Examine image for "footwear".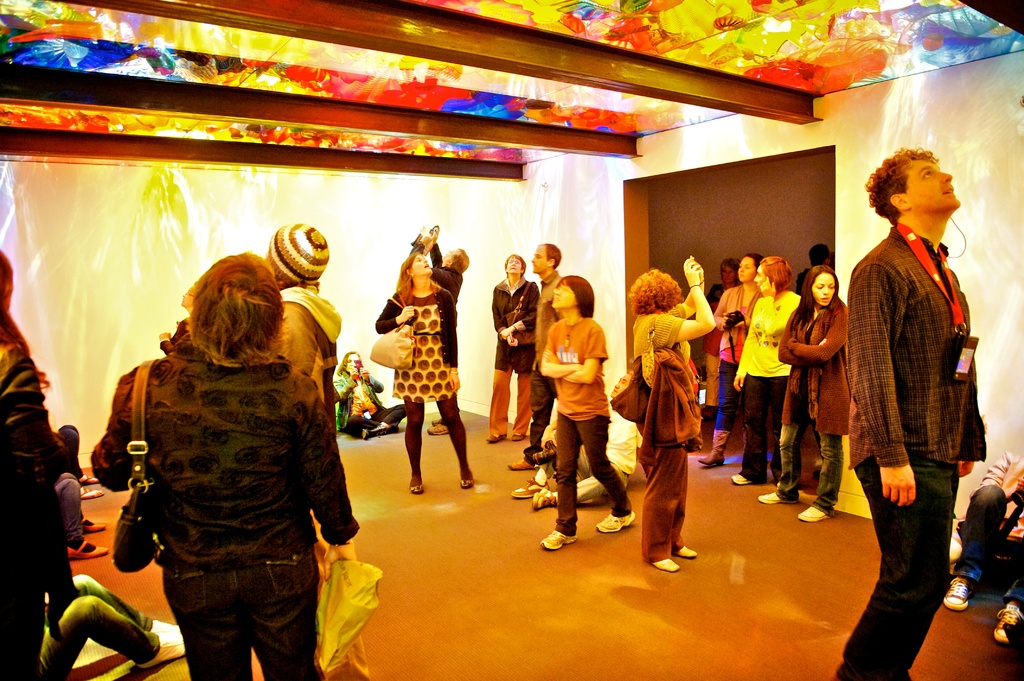
Examination result: [998,600,1023,645].
